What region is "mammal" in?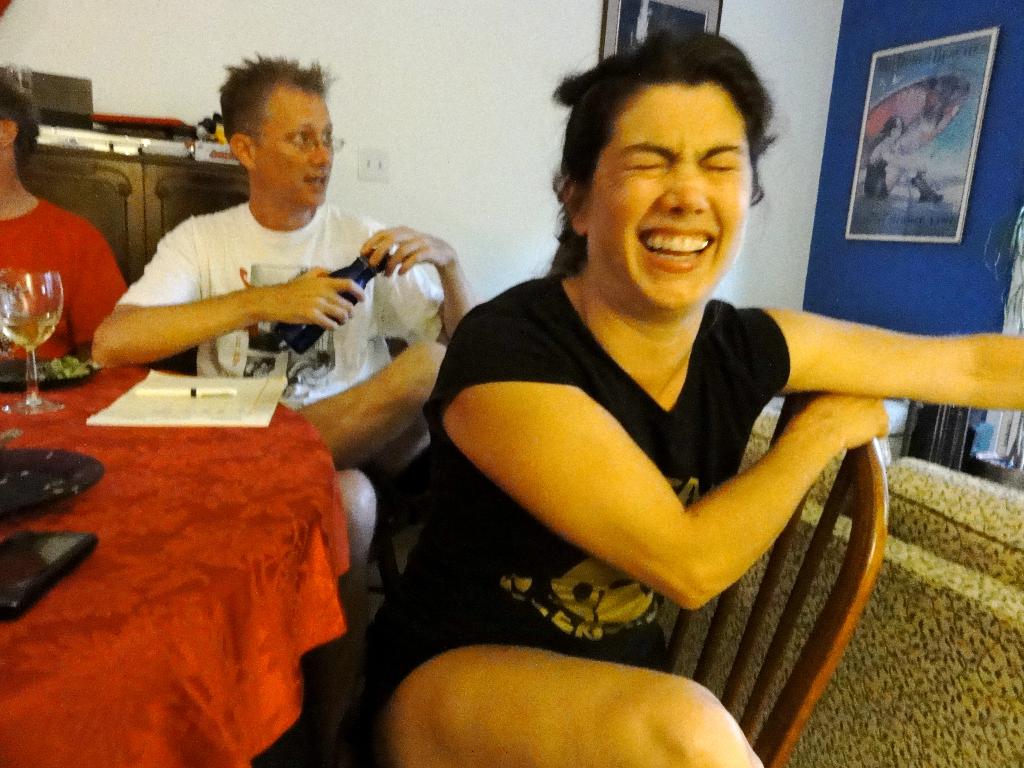
select_region(92, 109, 454, 442).
